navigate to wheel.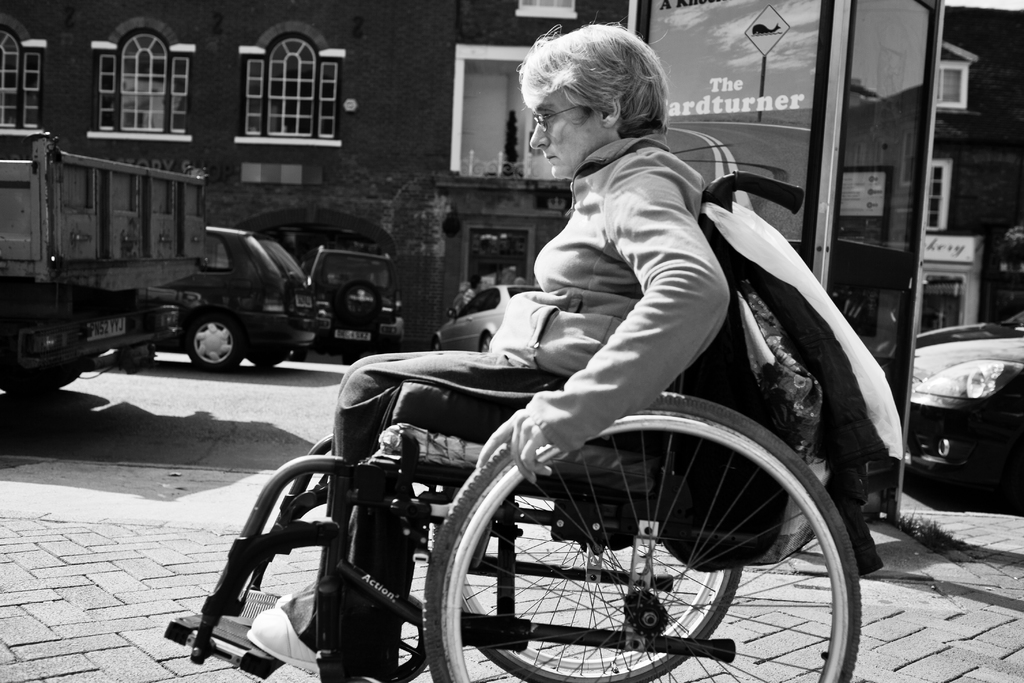
Navigation target: 0 365 81 391.
